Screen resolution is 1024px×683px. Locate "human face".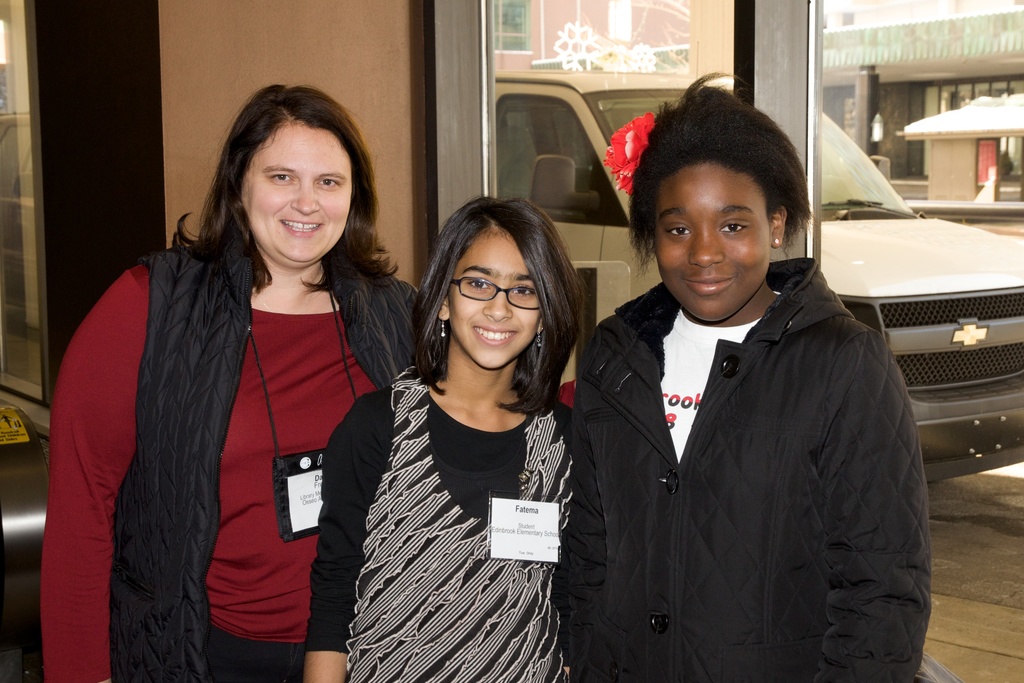
locate(240, 131, 351, 270).
